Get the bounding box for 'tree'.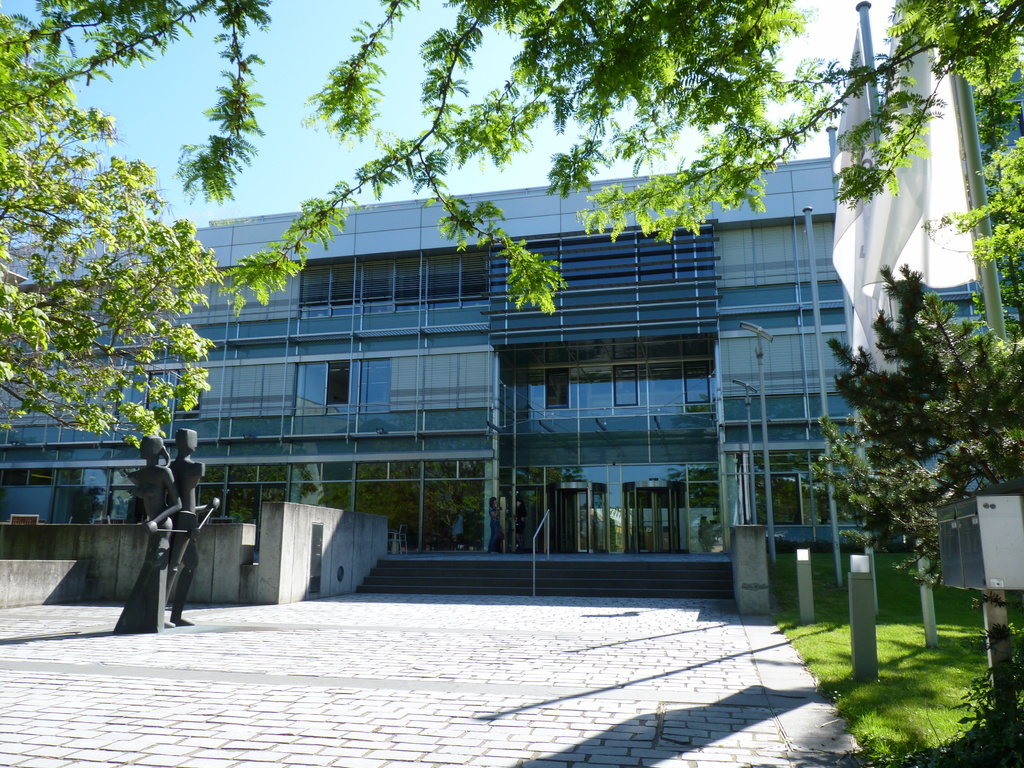
<bbox>808, 252, 998, 618</bbox>.
